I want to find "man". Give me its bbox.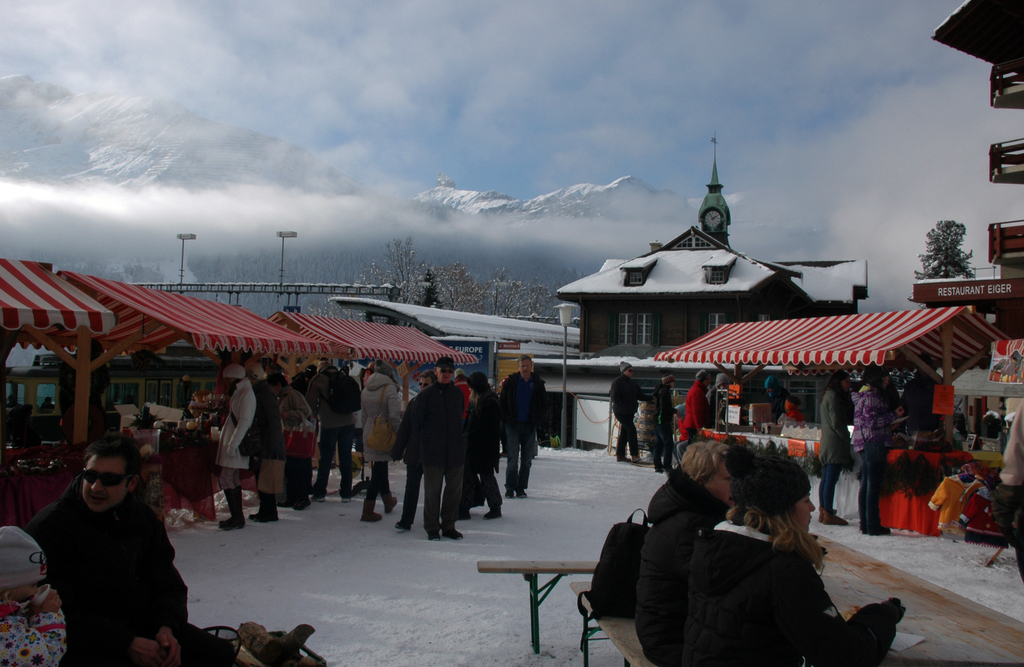
pyautogui.locateOnScreen(305, 361, 366, 508).
